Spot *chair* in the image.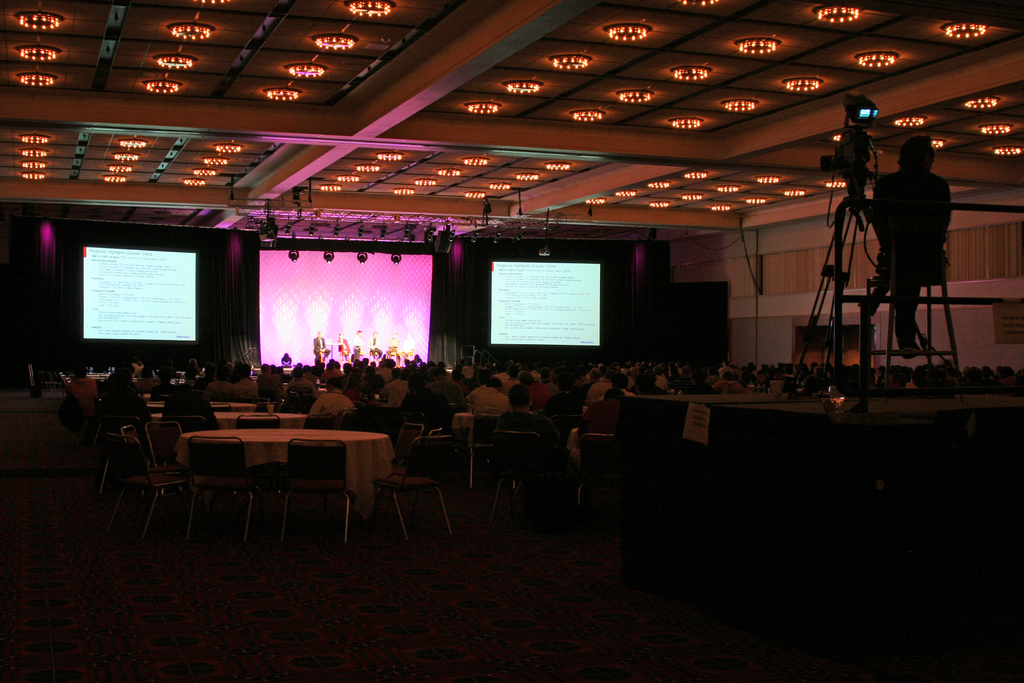
*chair* found at 579:434:619:501.
